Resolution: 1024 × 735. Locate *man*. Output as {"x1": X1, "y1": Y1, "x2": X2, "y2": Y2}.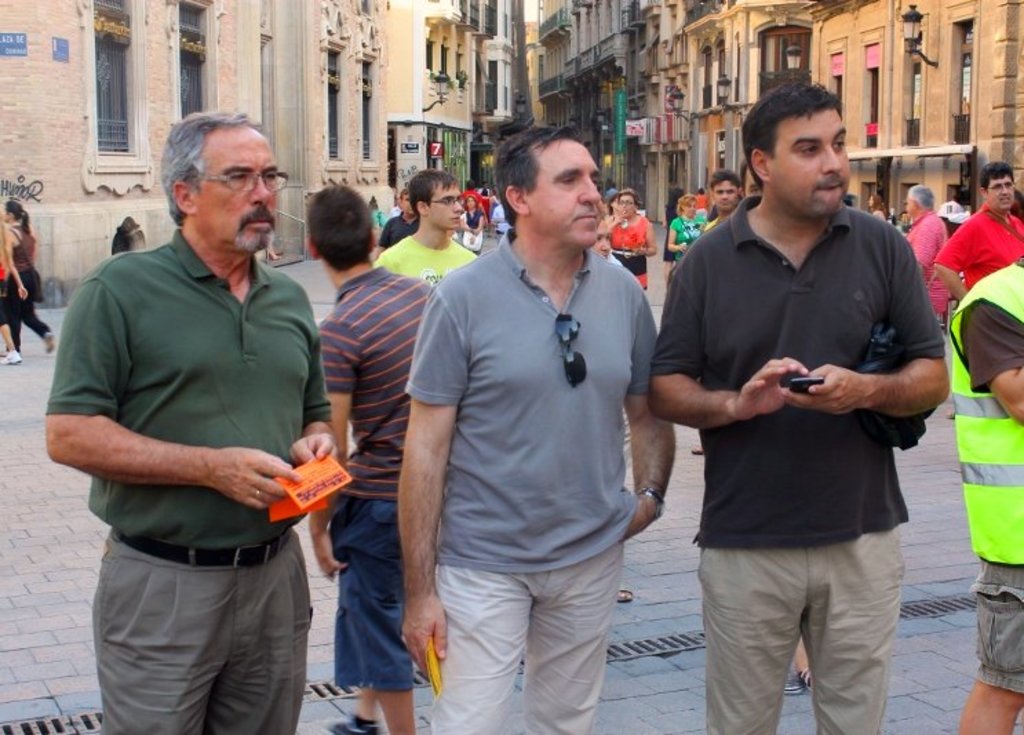
{"x1": 897, "y1": 182, "x2": 954, "y2": 336}.
